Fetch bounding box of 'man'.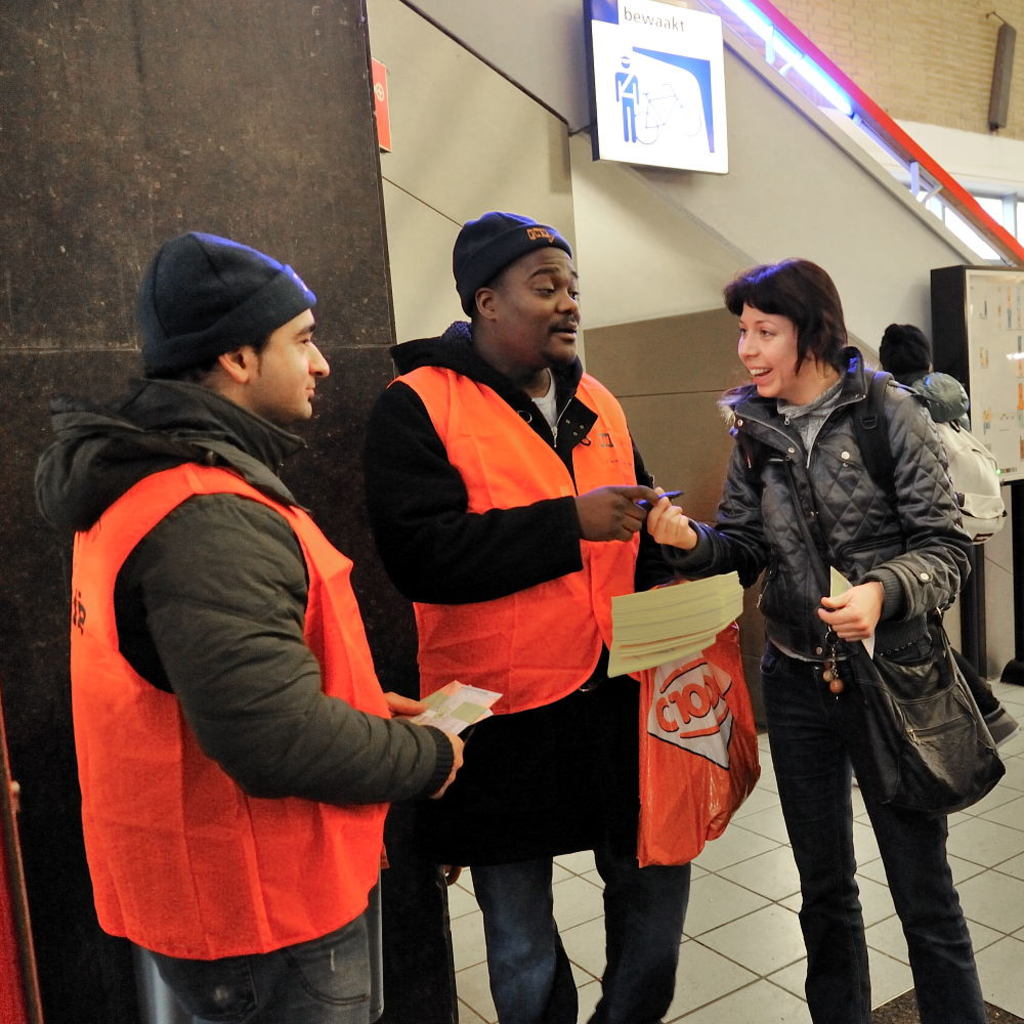
Bbox: [367,205,702,972].
